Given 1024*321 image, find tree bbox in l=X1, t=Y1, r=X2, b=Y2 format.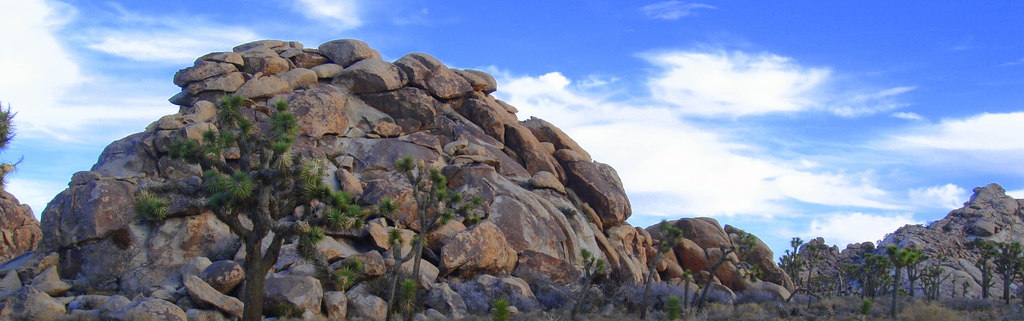
l=696, t=229, r=761, b=319.
